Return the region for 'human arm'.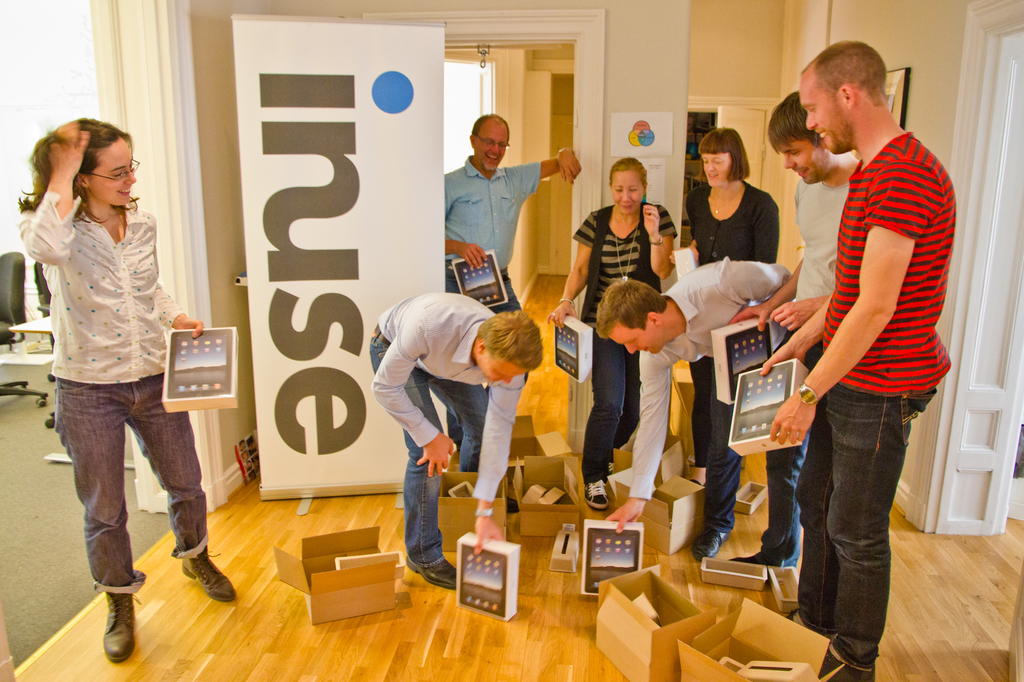
[731, 259, 810, 334].
